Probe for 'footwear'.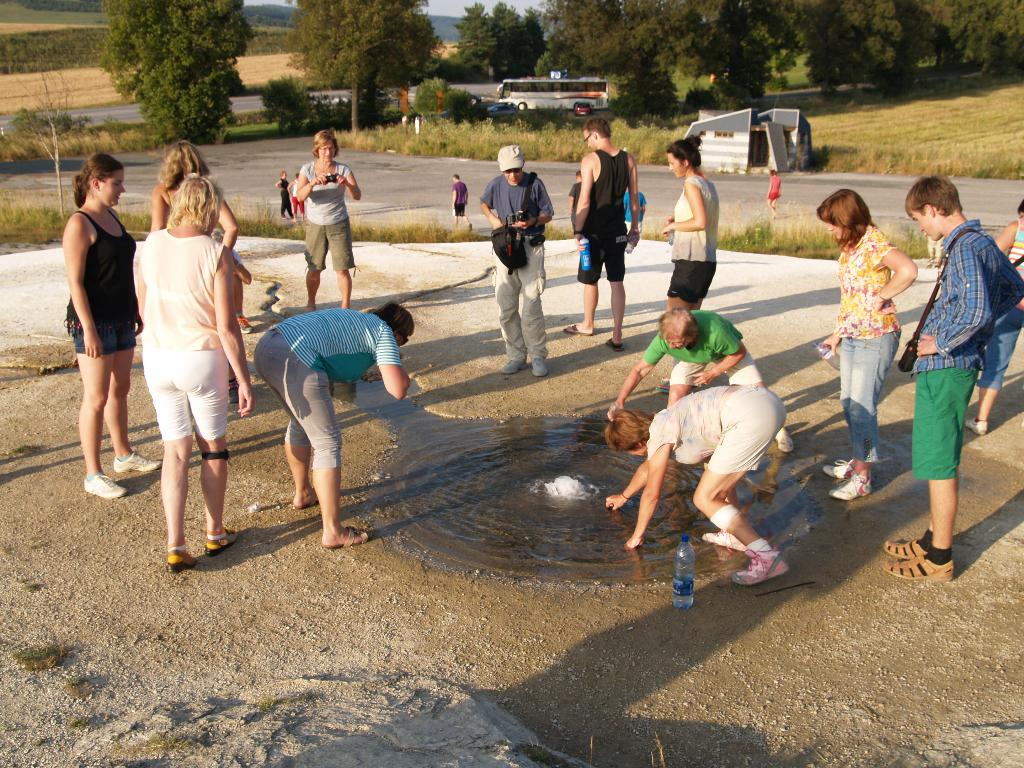
Probe result: <box>883,538,927,558</box>.
